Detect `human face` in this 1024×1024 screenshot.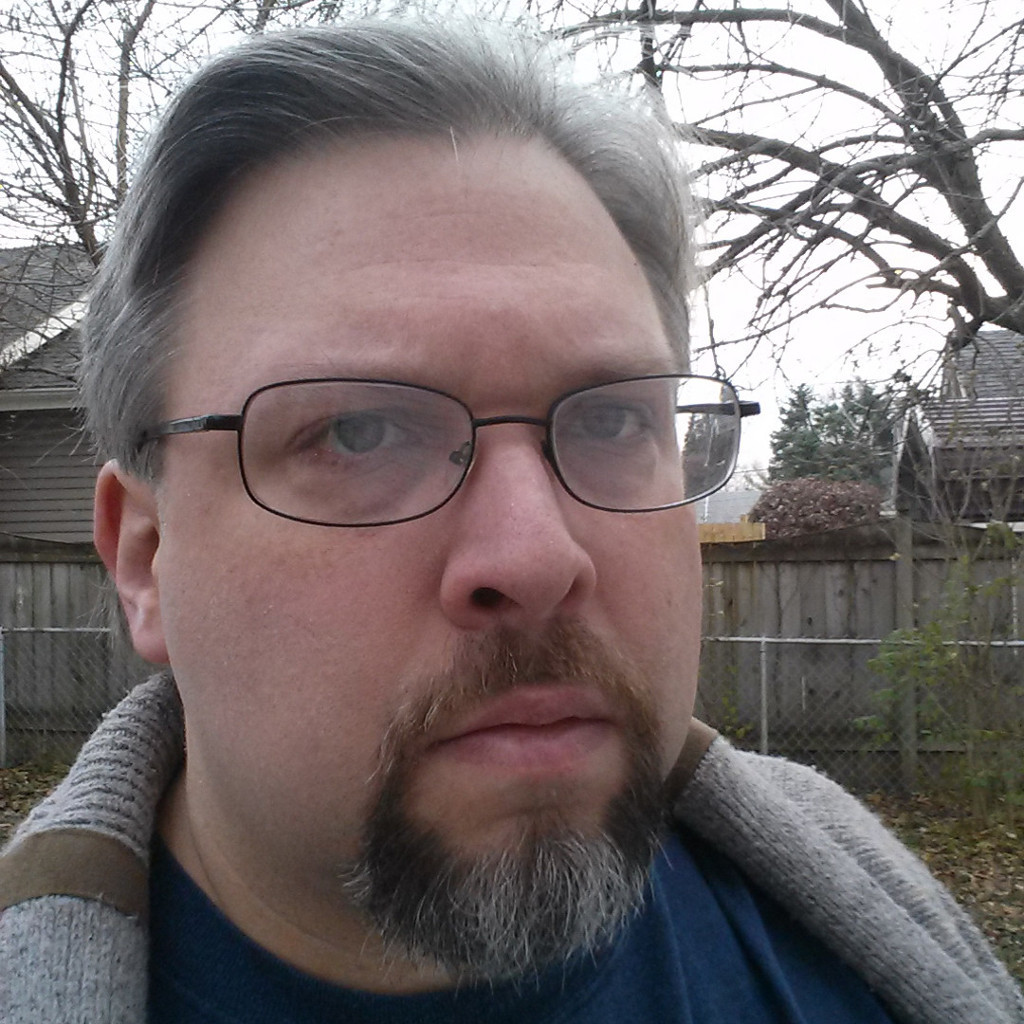
Detection: pyautogui.locateOnScreen(140, 125, 702, 977).
